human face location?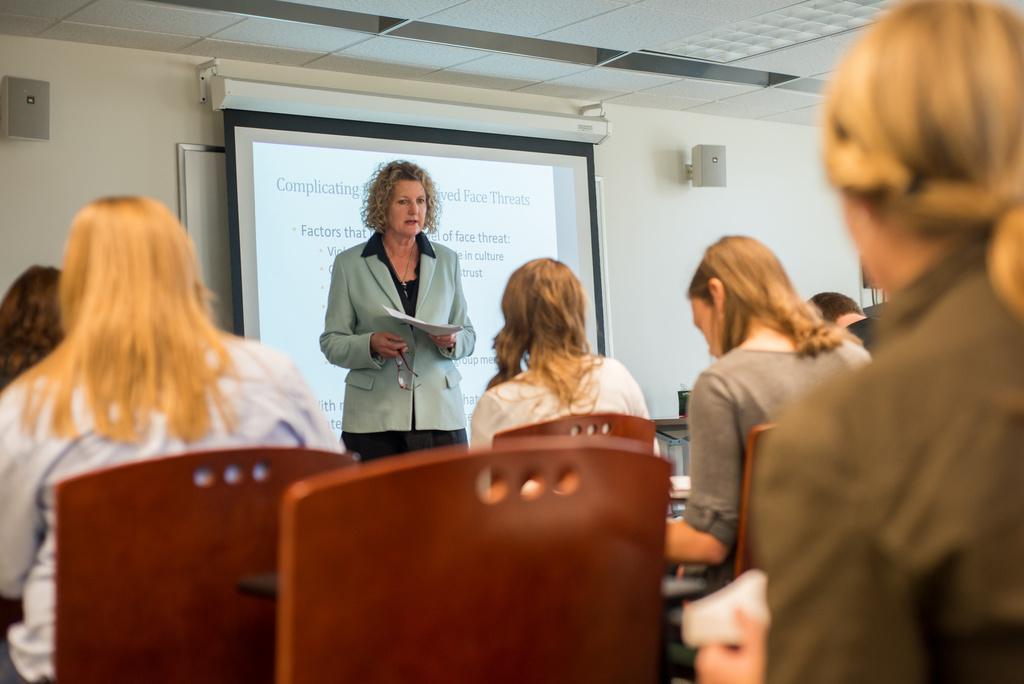
box=[388, 177, 430, 234]
